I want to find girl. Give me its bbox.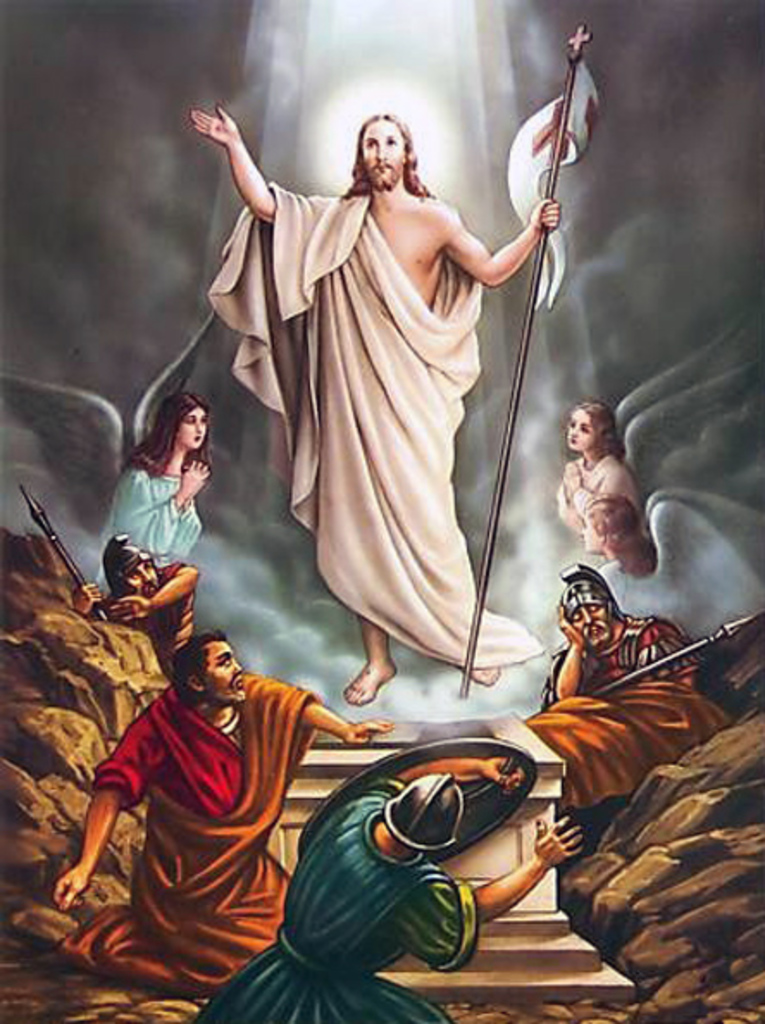
{"x1": 550, "y1": 393, "x2": 655, "y2": 533}.
